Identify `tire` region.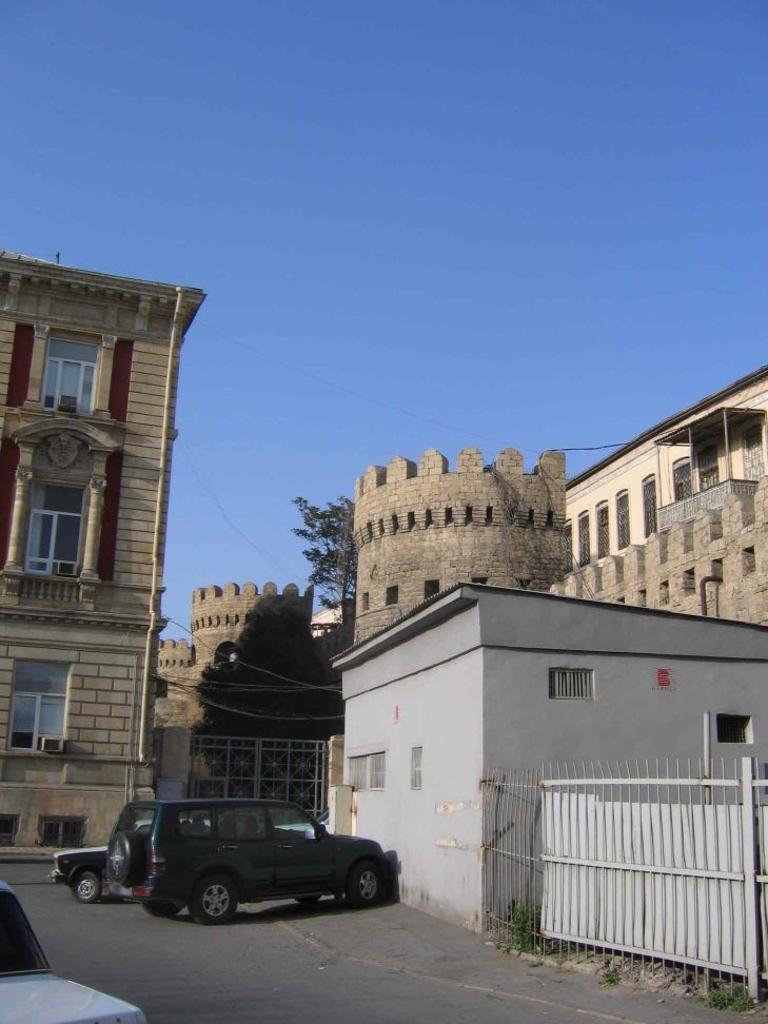
Region: region(73, 872, 97, 904).
